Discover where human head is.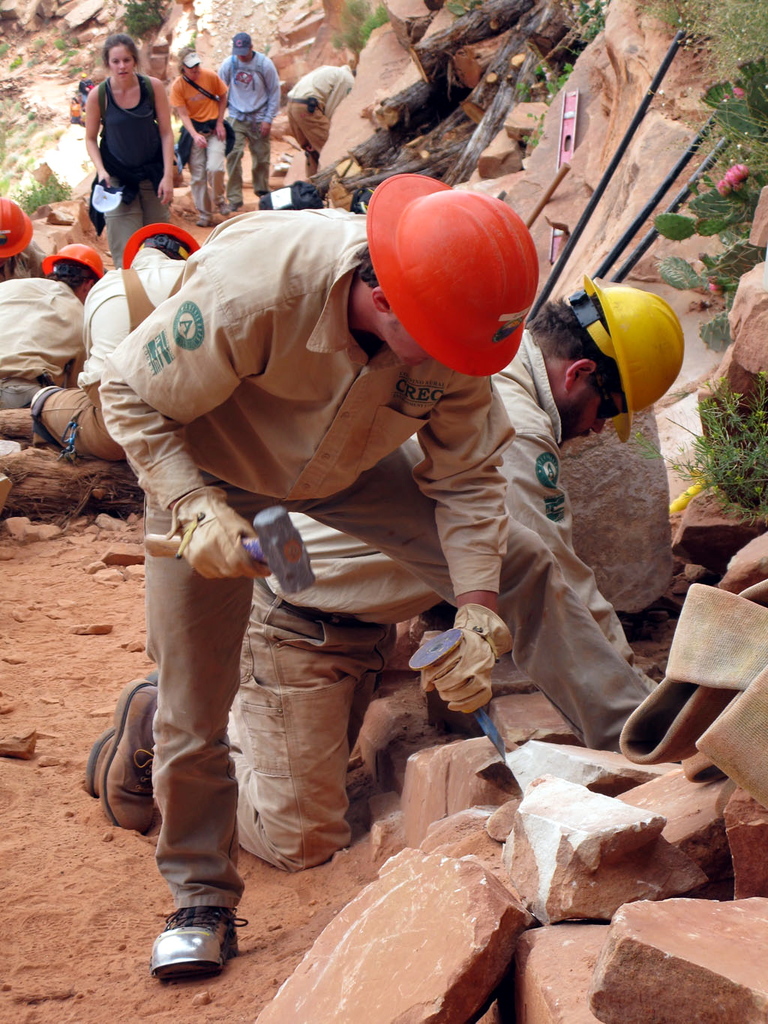
Discovered at <box>226,35,256,59</box>.
